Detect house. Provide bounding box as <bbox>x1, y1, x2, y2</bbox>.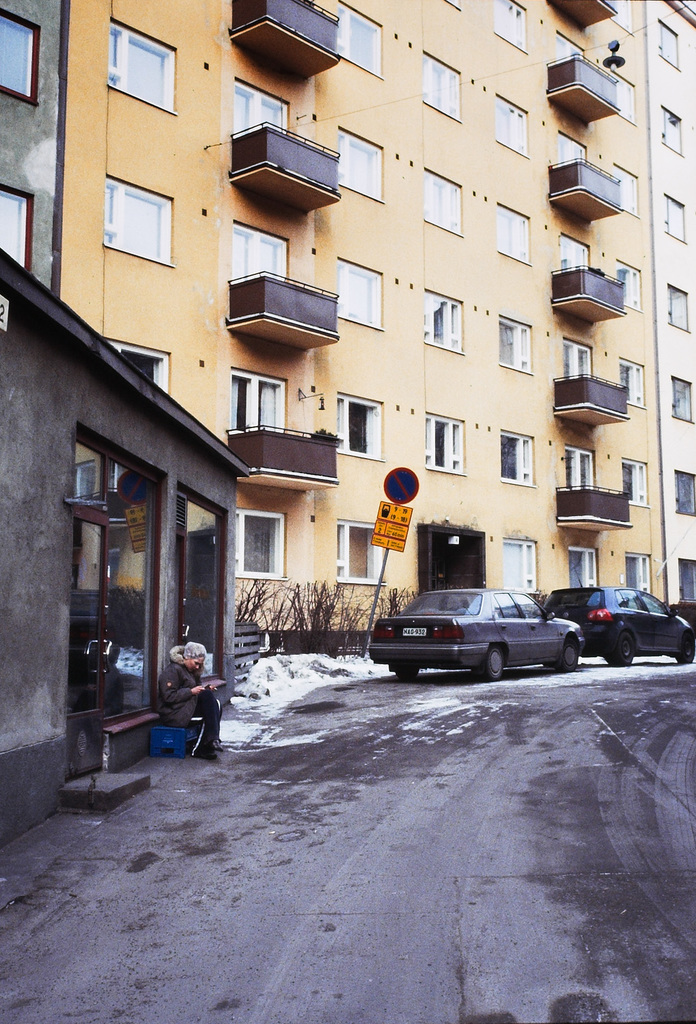
<bbox>61, 0, 654, 677</bbox>.
